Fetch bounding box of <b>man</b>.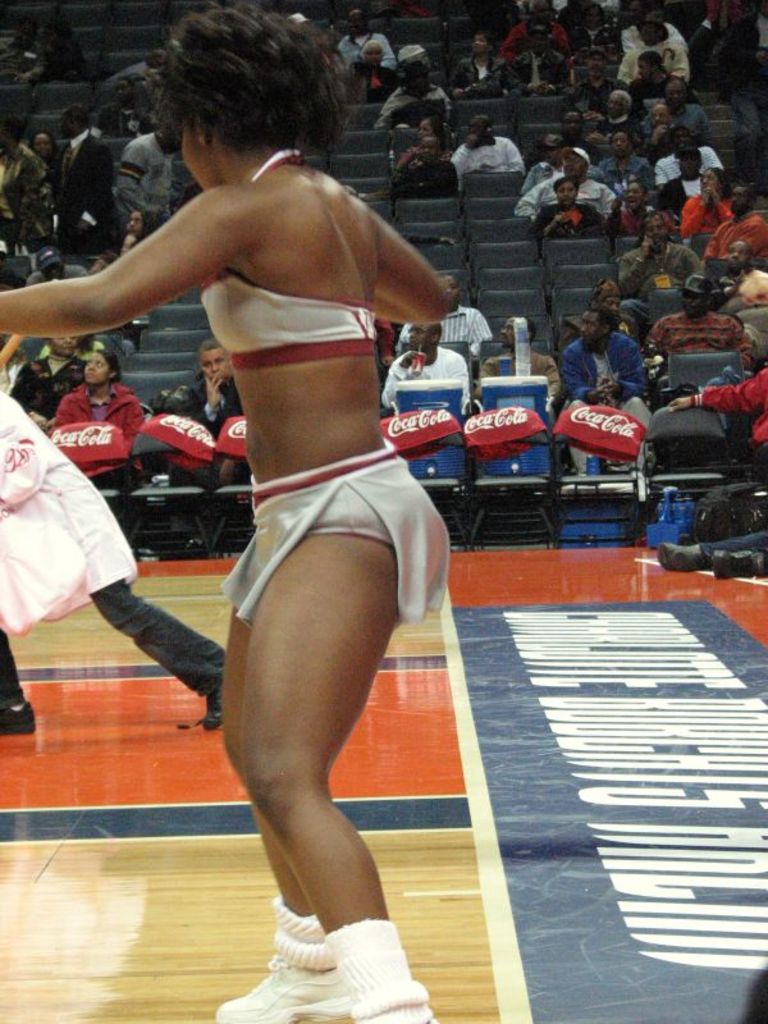
Bbox: region(664, 370, 767, 456).
